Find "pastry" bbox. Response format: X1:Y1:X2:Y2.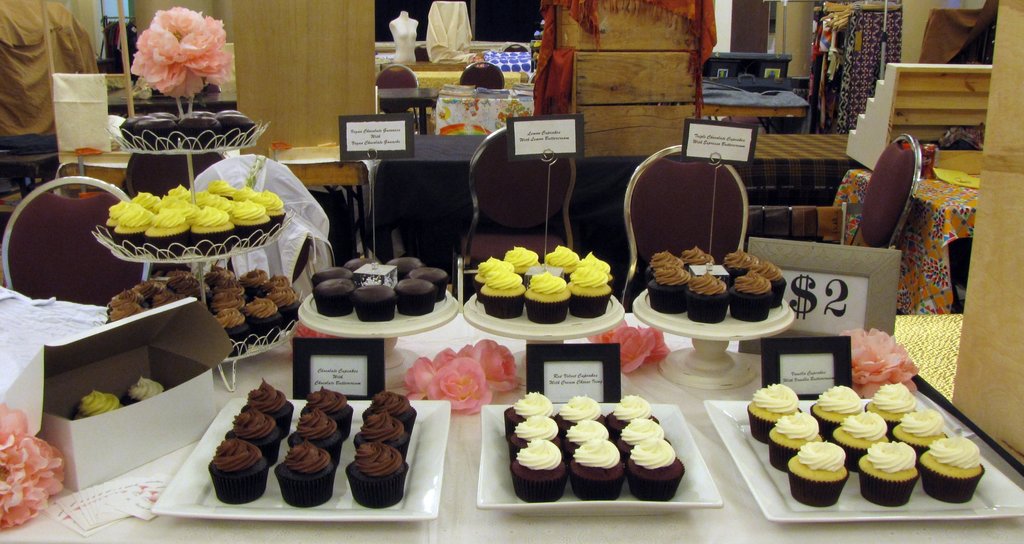
723:250:756:278.
